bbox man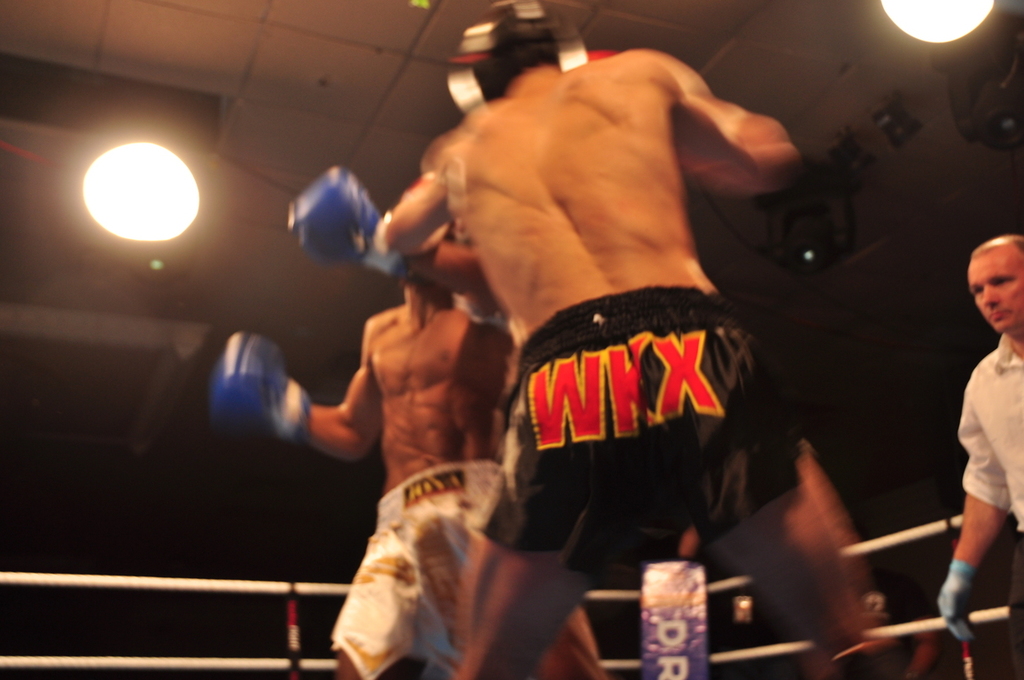
<region>373, 0, 891, 679</region>
